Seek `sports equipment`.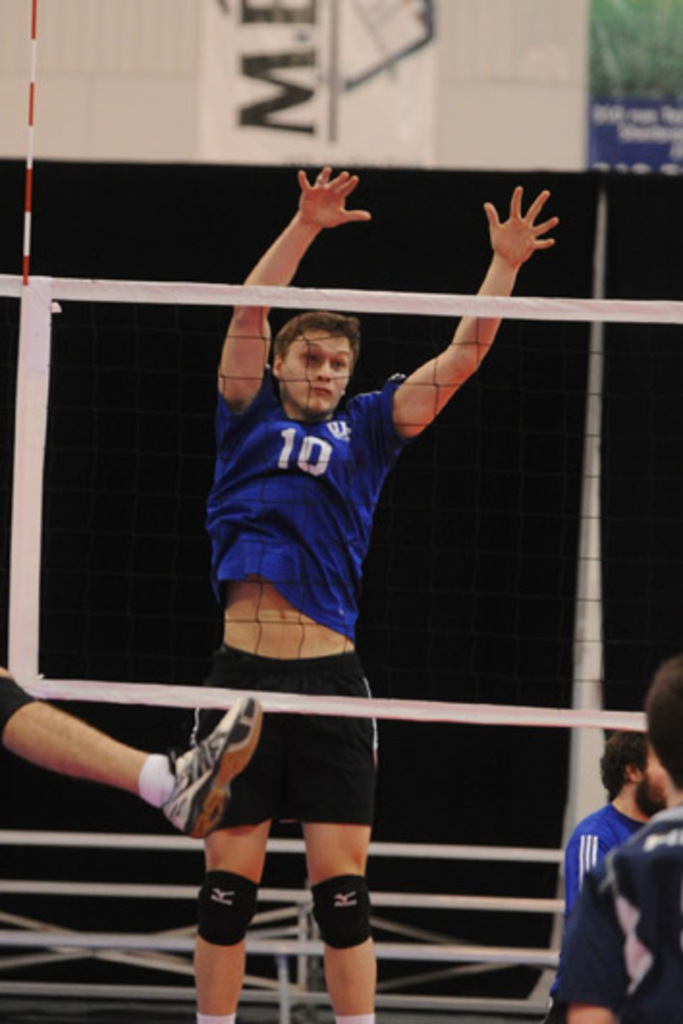
bbox(0, 268, 681, 729).
